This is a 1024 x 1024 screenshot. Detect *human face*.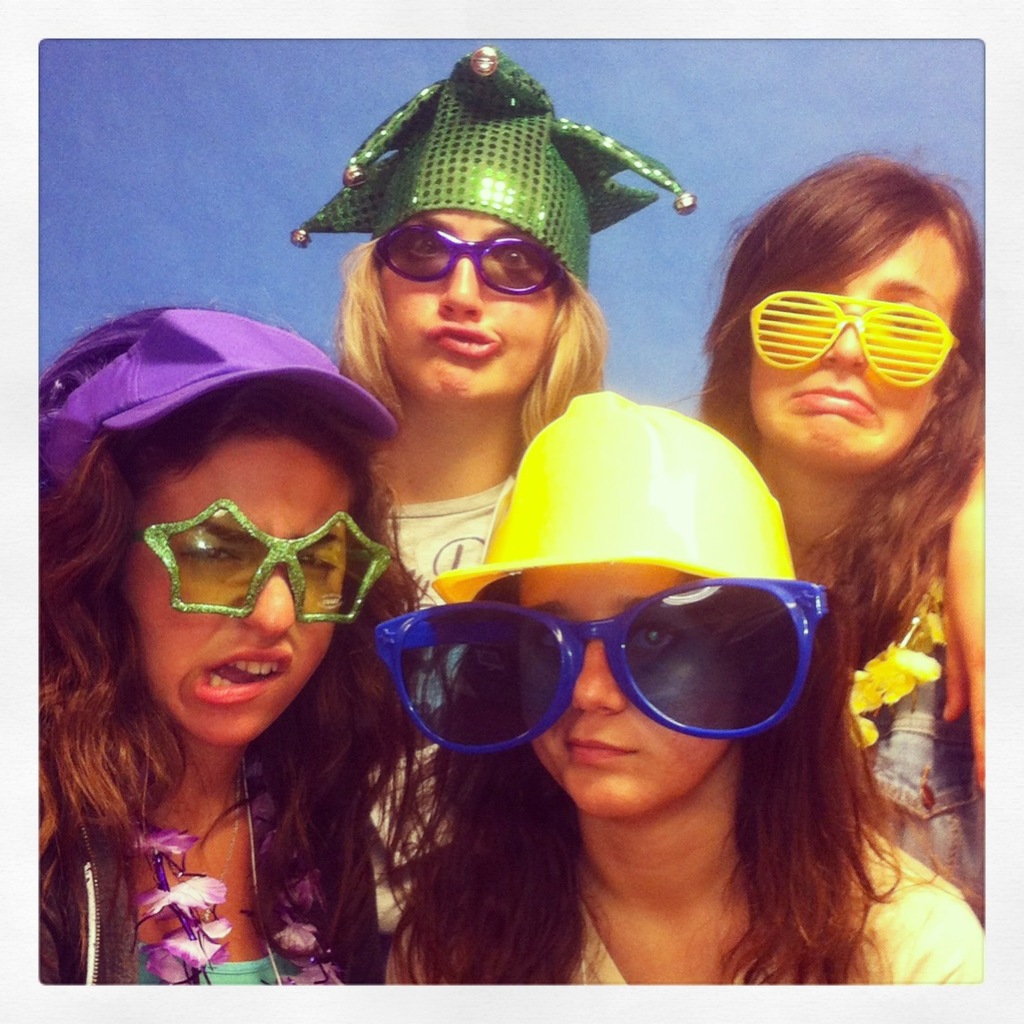
region(377, 212, 561, 405).
